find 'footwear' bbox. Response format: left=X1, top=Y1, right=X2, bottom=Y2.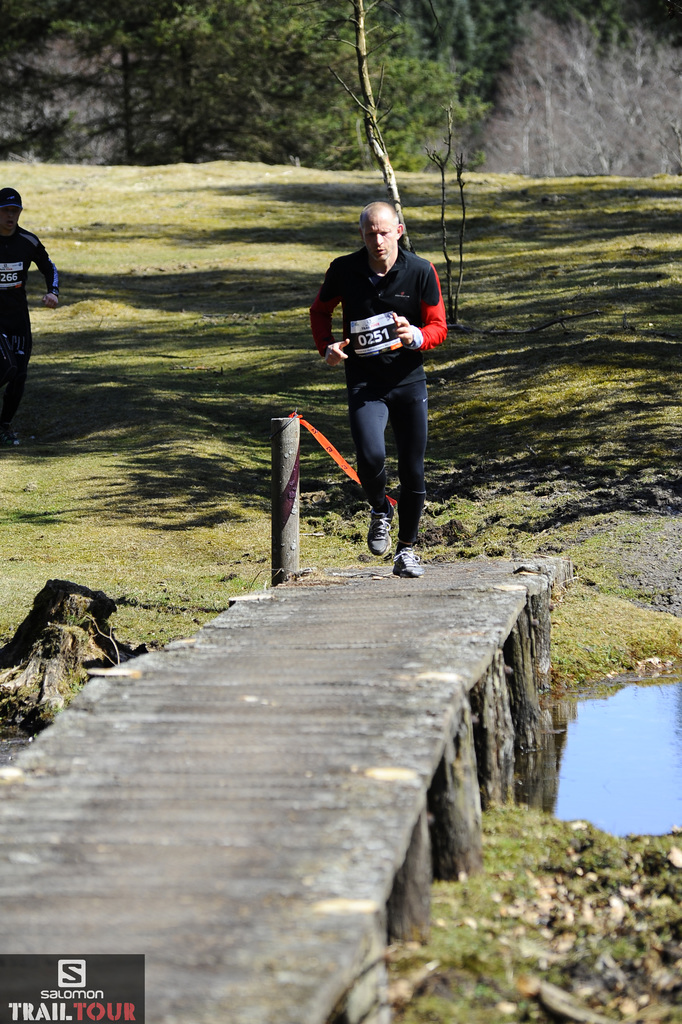
left=391, top=544, right=430, bottom=578.
